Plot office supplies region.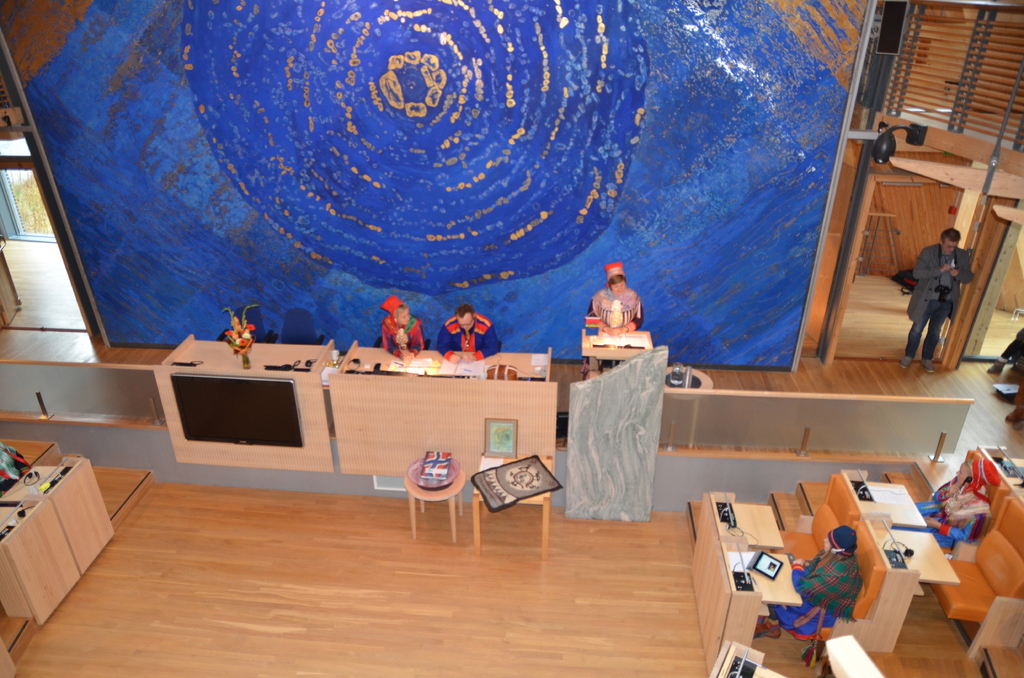
Plotted at [x1=467, y1=462, x2=550, y2=537].
